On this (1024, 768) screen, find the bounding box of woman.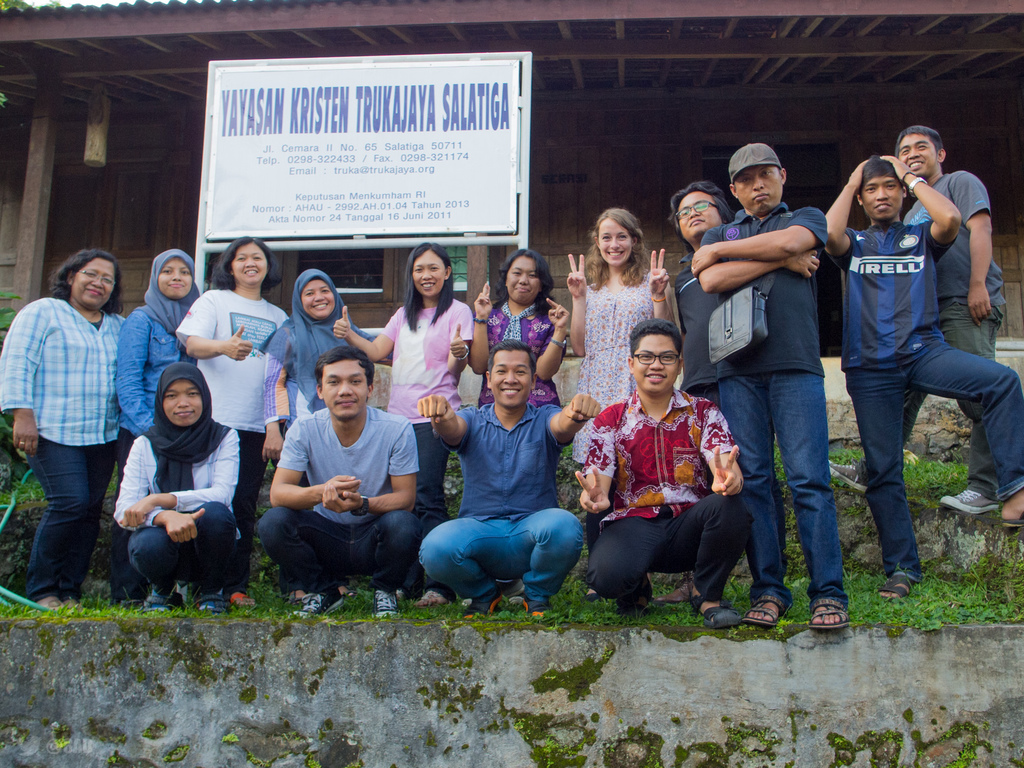
Bounding box: 333/242/472/611.
